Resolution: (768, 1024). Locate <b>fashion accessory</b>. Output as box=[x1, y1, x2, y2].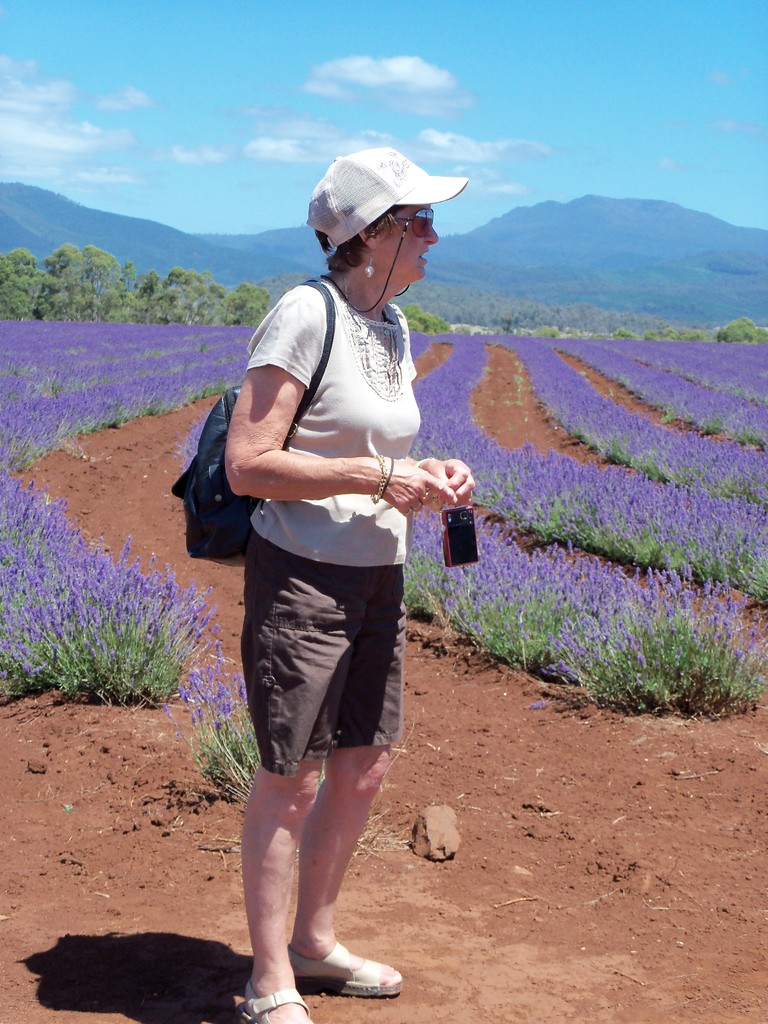
box=[284, 945, 407, 997].
